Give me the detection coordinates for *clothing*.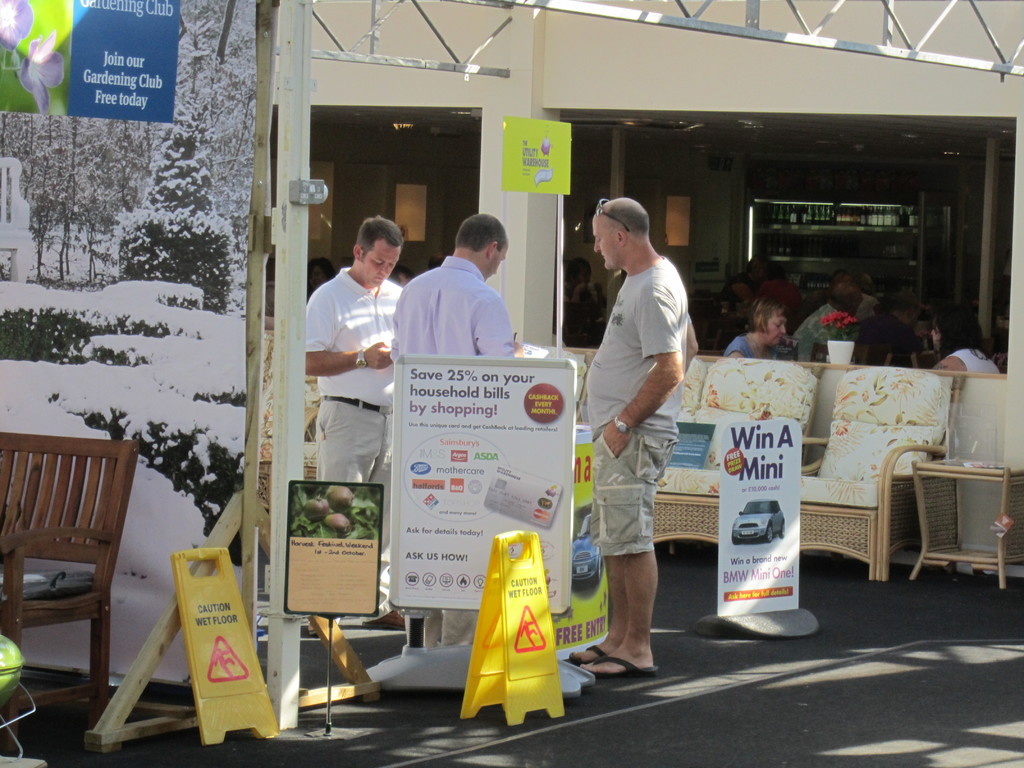
detection(579, 253, 695, 563).
